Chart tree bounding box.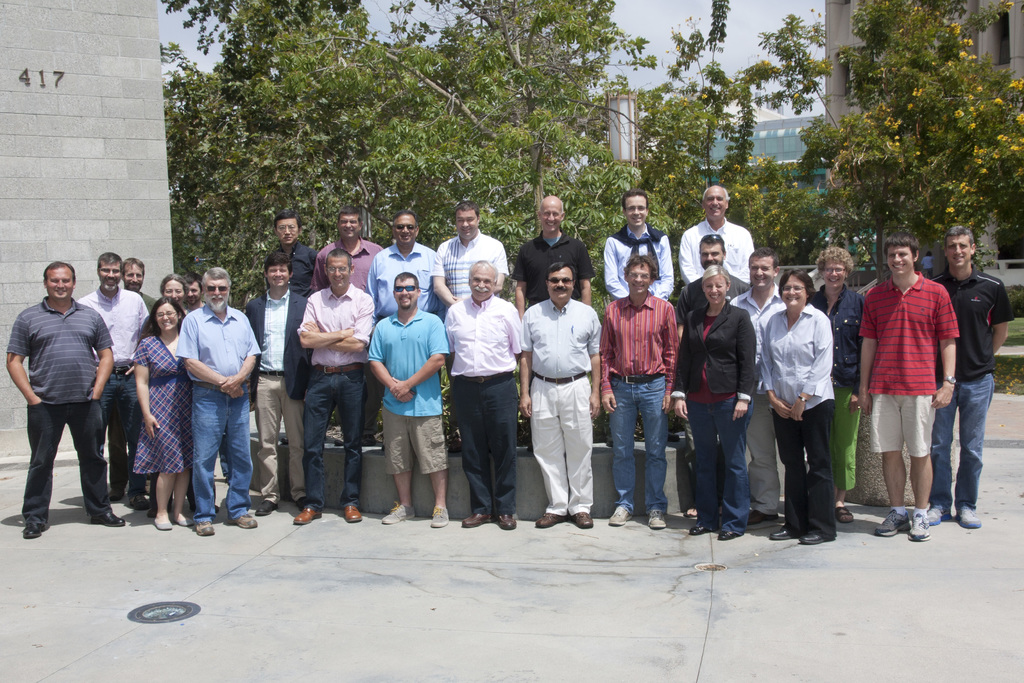
Charted: (148, 0, 257, 112).
